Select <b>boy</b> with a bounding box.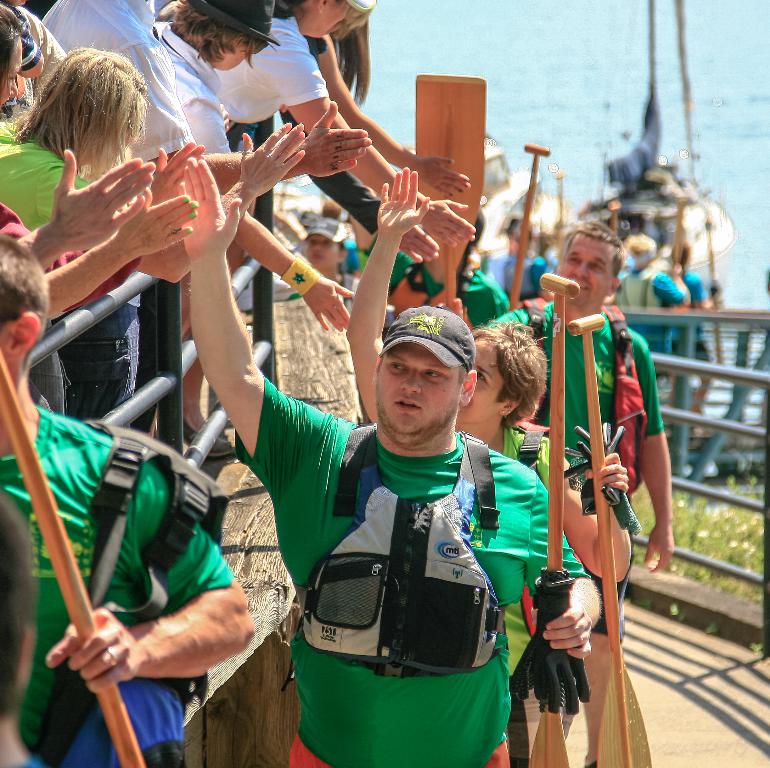
(x1=418, y1=202, x2=677, y2=654).
